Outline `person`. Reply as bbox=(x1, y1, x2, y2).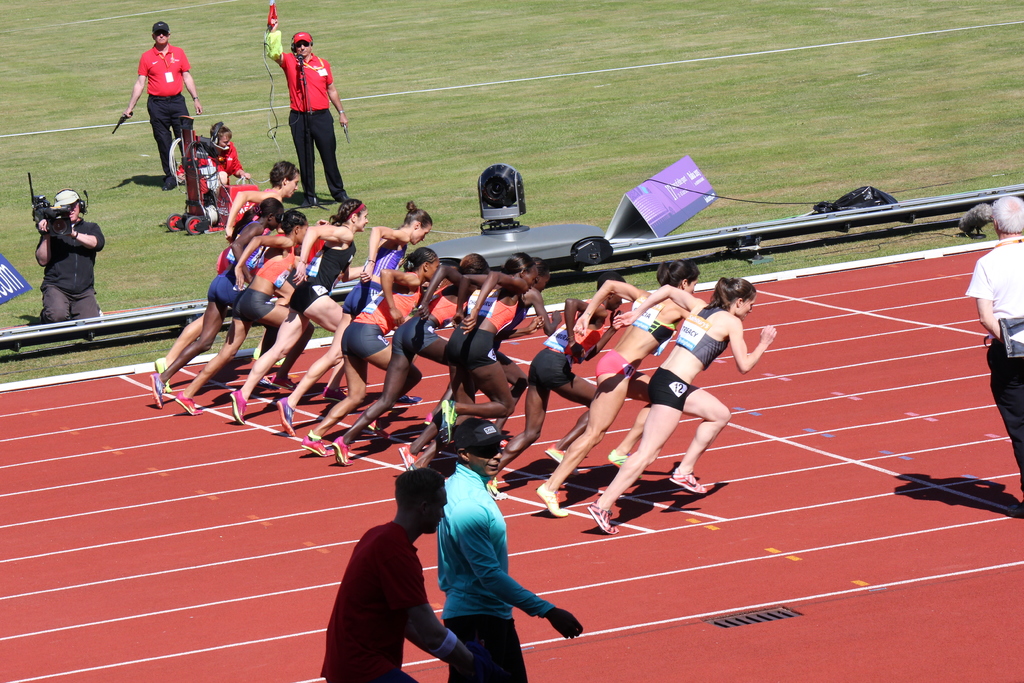
bbox=(33, 184, 107, 343).
